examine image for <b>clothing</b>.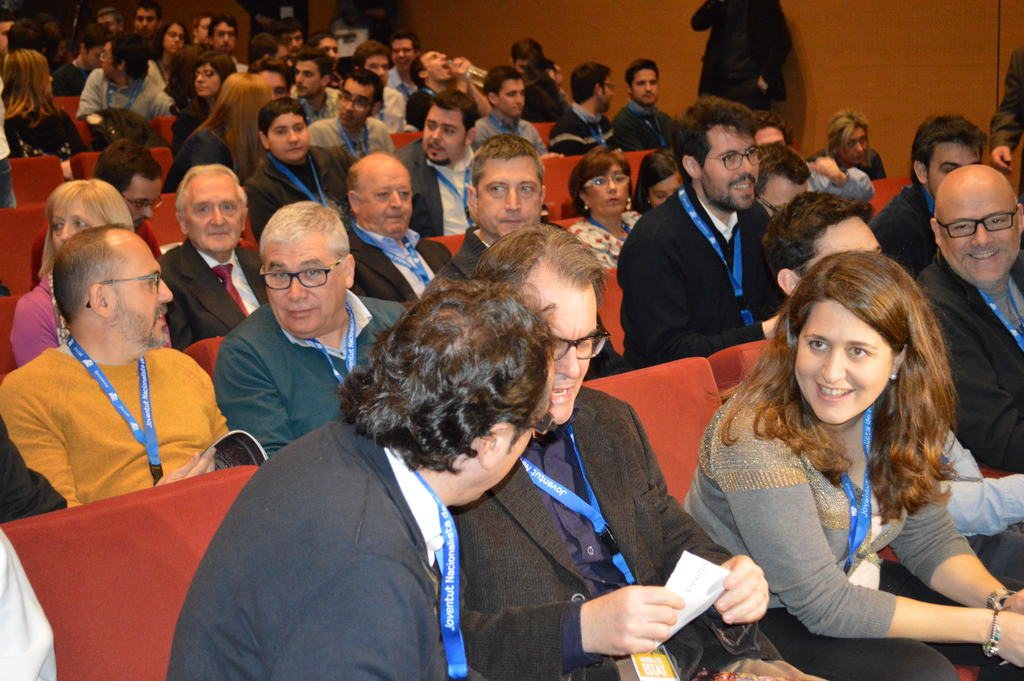
Examination result: [440,381,791,680].
